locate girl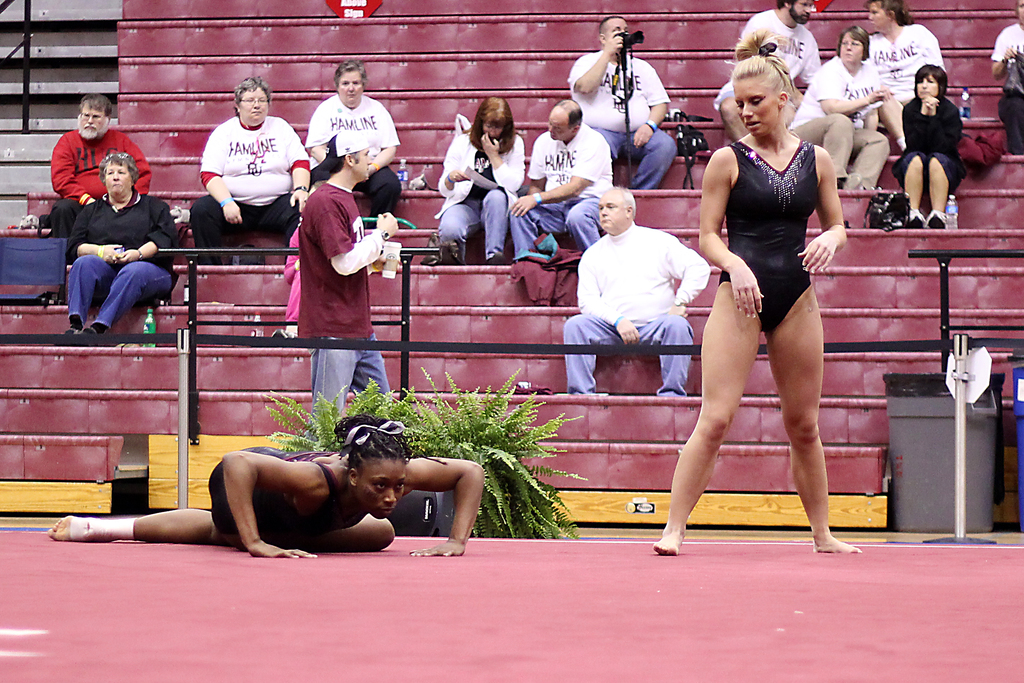
x1=48 y1=414 x2=486 y2=558
